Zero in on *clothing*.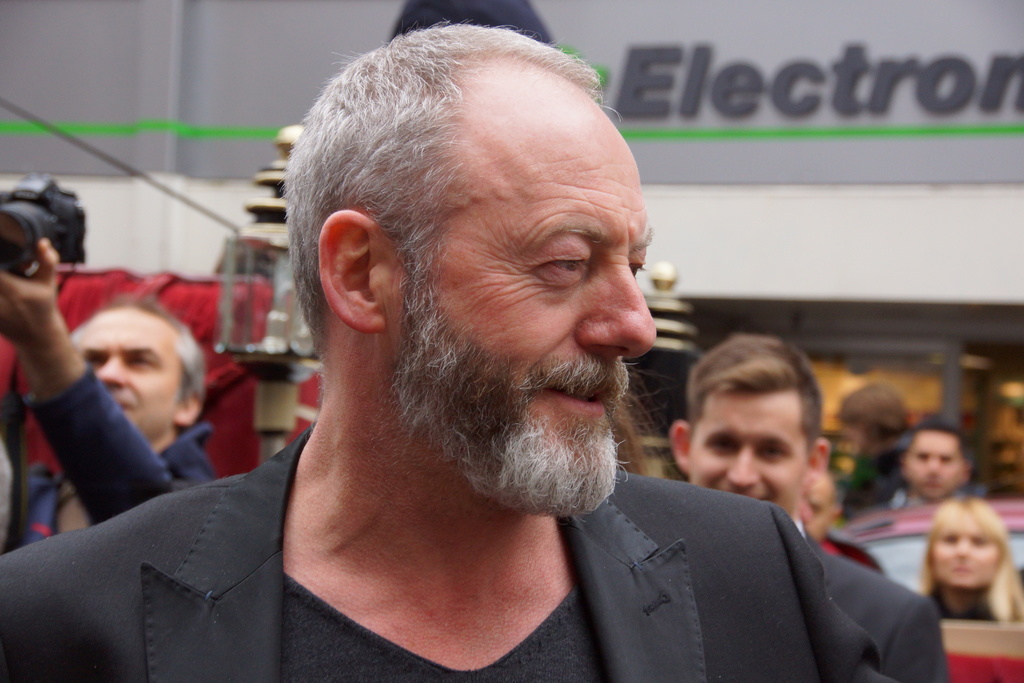
Zeroed in: crop(0, 367, 223, 546).
